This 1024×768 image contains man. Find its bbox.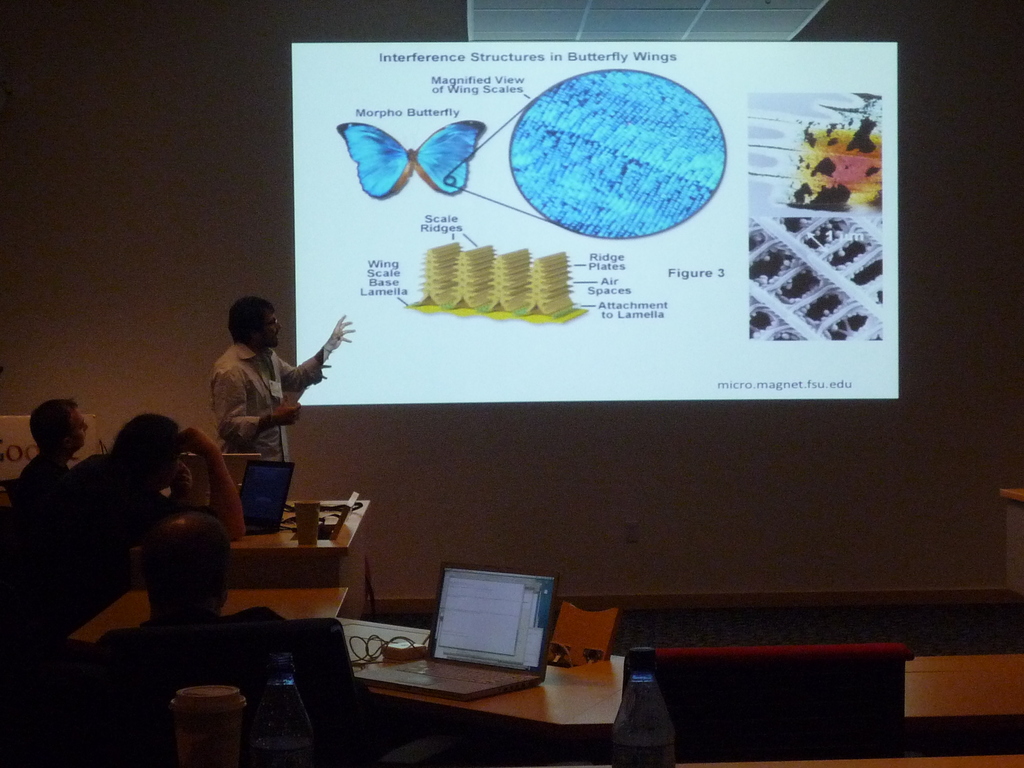
<region>0, 411, 257, 627</region>.
